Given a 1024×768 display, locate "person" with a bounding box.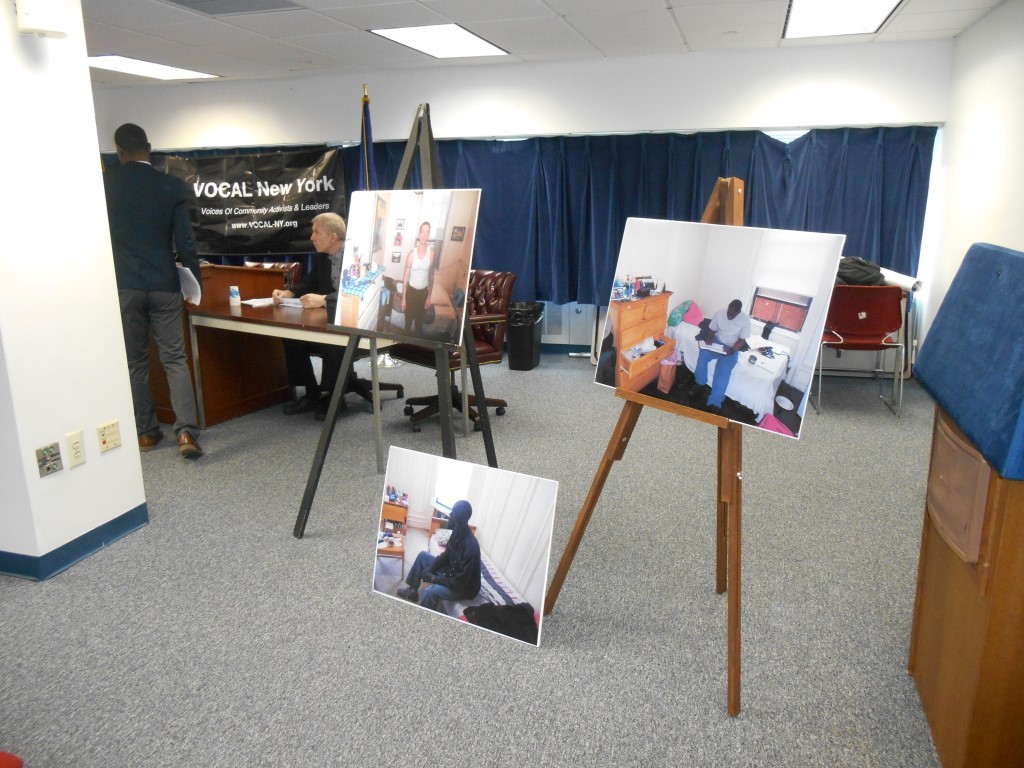
Located: <region>399, 220, 437, 338</region>.
